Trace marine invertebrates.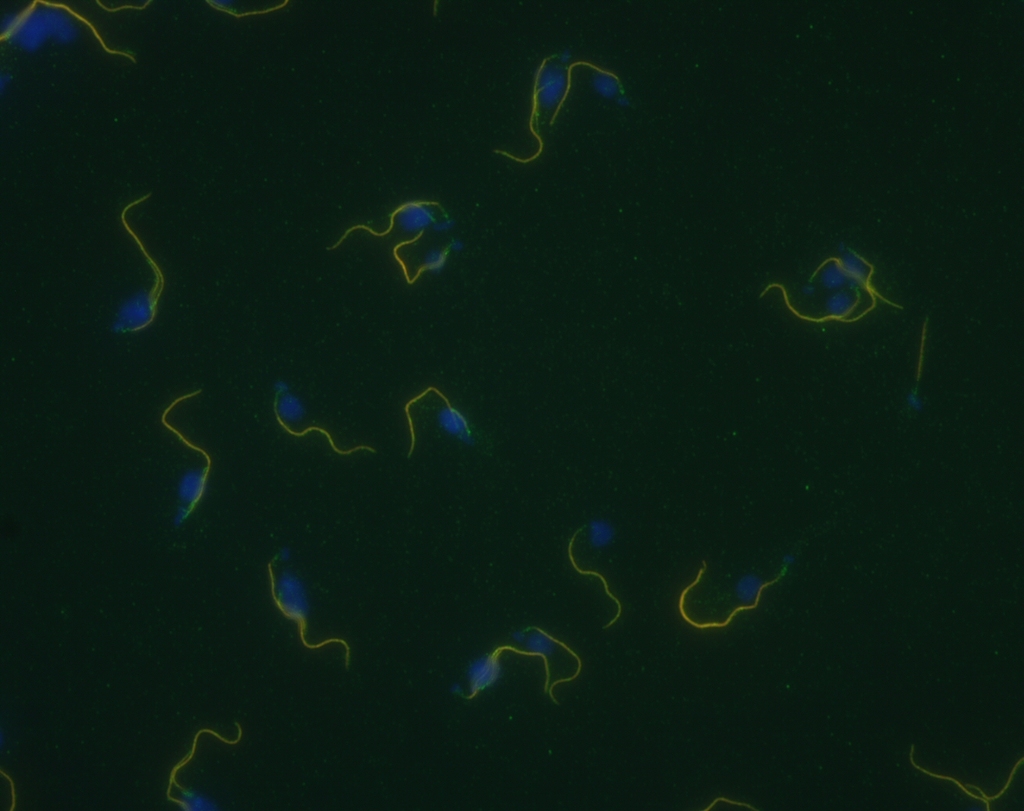
Traced to detection(280, 365, 398, 471).
